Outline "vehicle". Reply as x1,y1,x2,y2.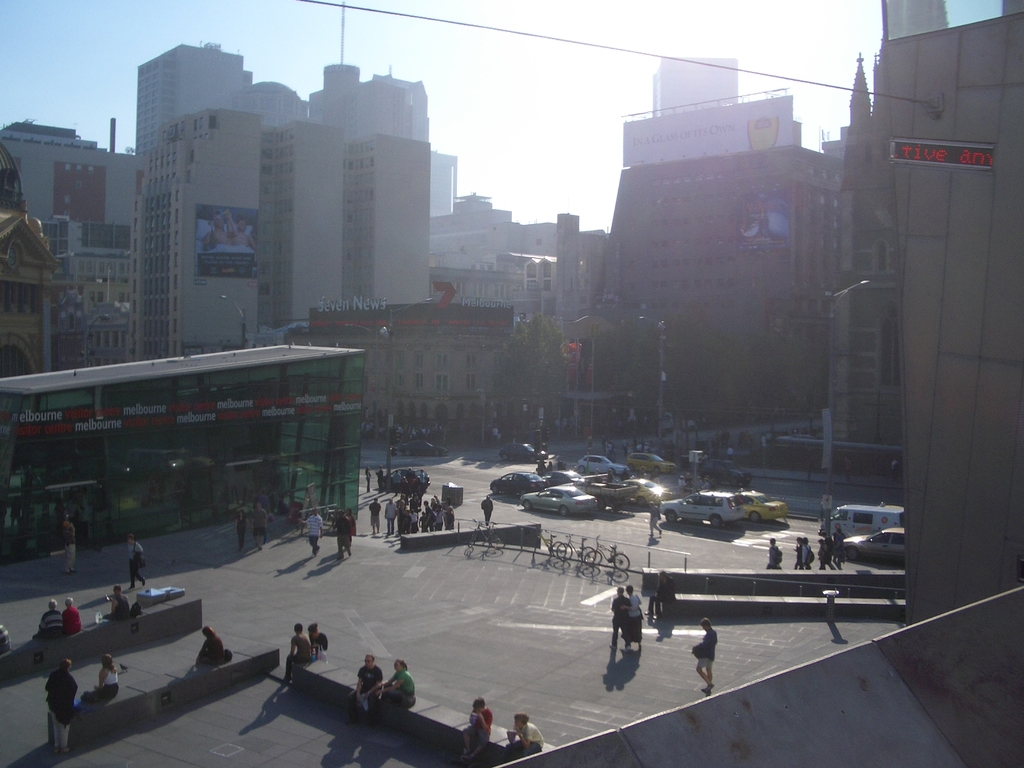
627,451,682,477.
